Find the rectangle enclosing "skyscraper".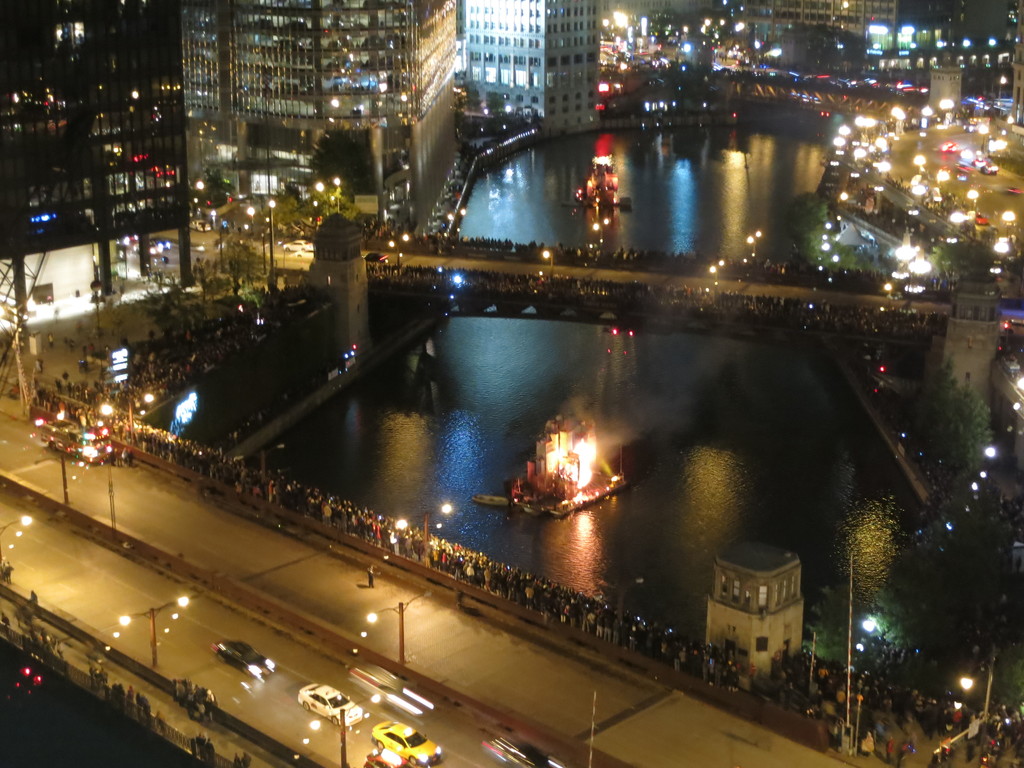
461,0,607,130.
